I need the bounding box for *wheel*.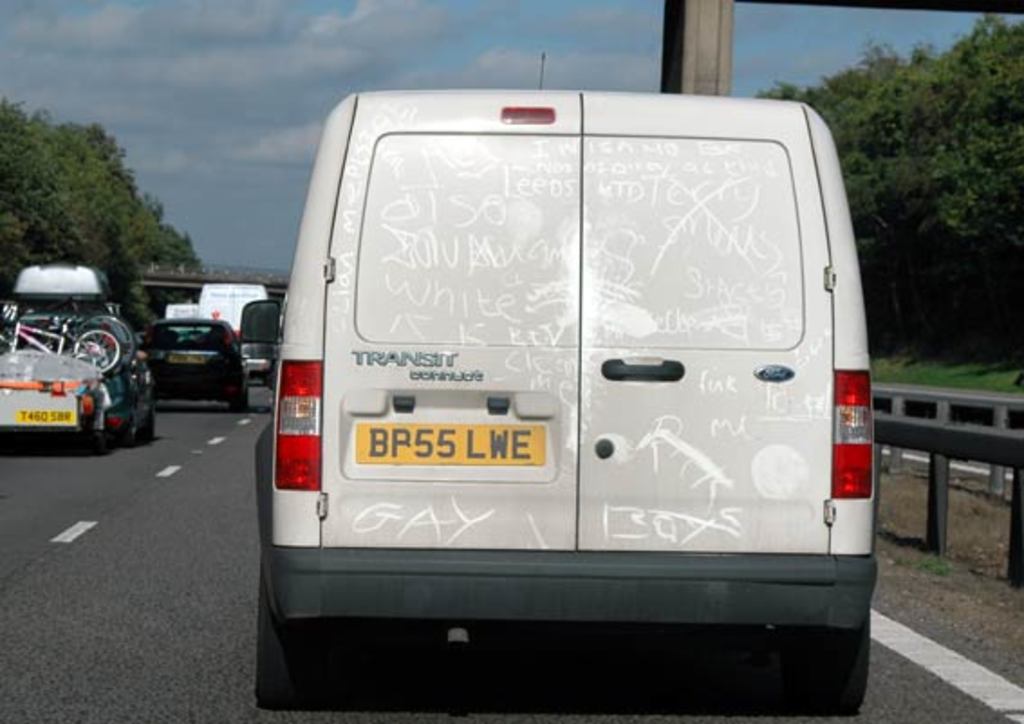
Here it is: [left=143, top=404, right=155, bottom=450].
